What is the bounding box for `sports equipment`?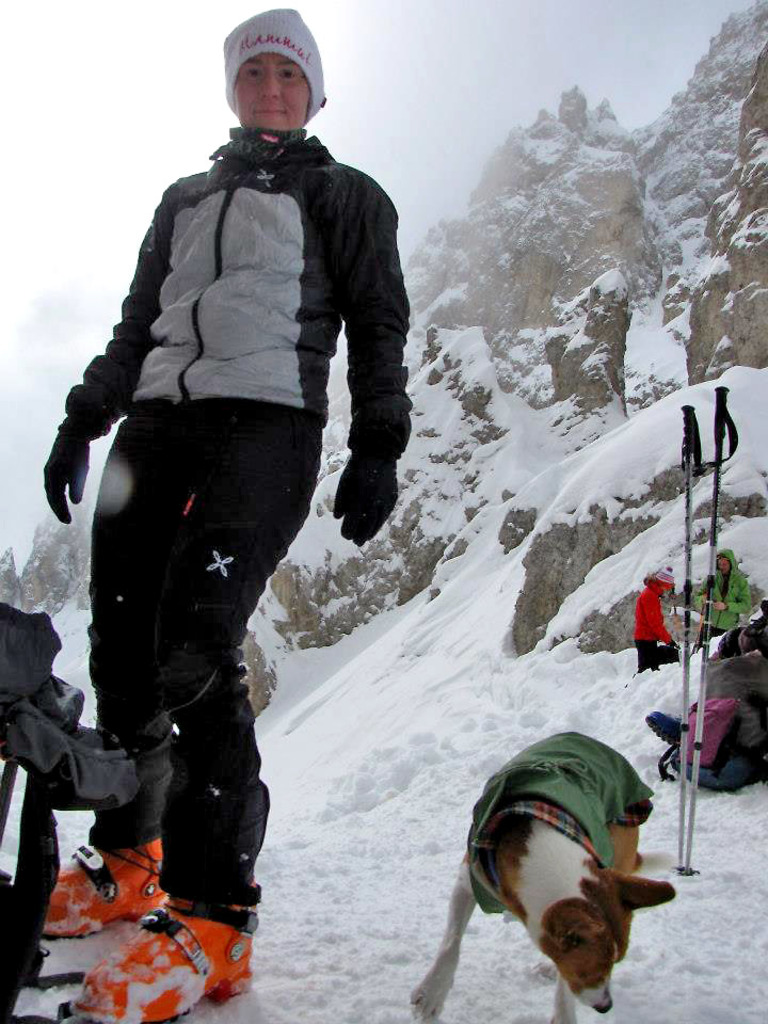
(left=68, top=881, right=262, bottom=1023).
